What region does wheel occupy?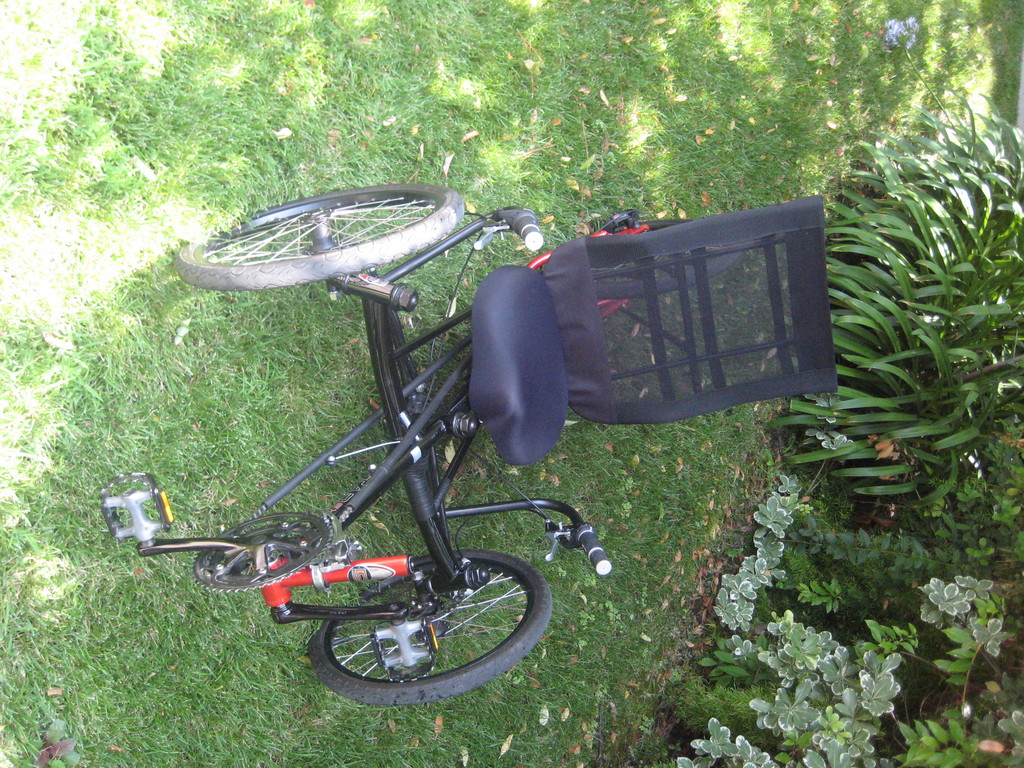
locate(300, 558, 543, 700).
